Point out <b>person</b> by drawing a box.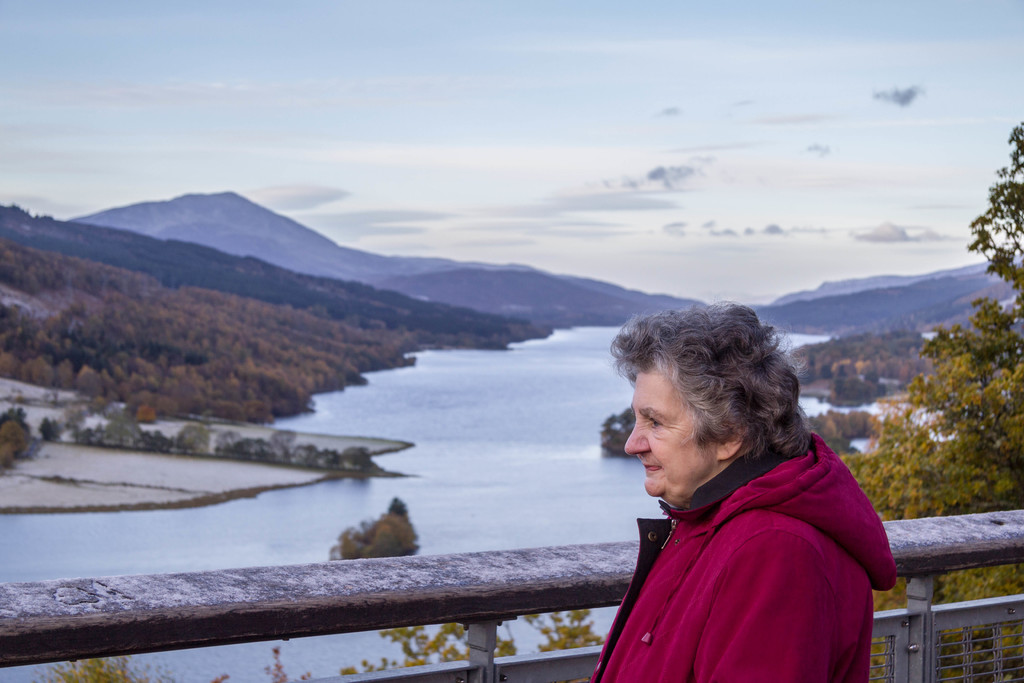
rect(584, 278, 904, 682).
